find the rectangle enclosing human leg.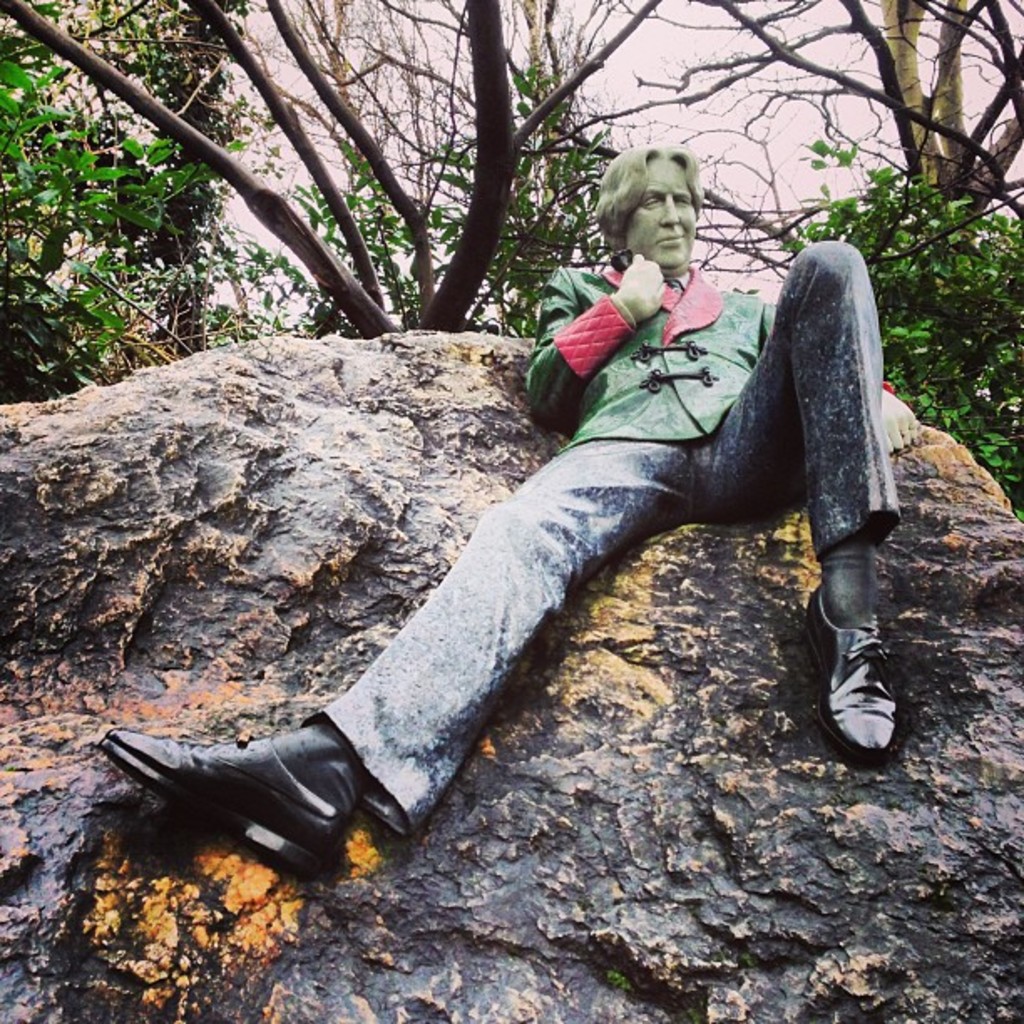
(100, 437, 709, 888).
